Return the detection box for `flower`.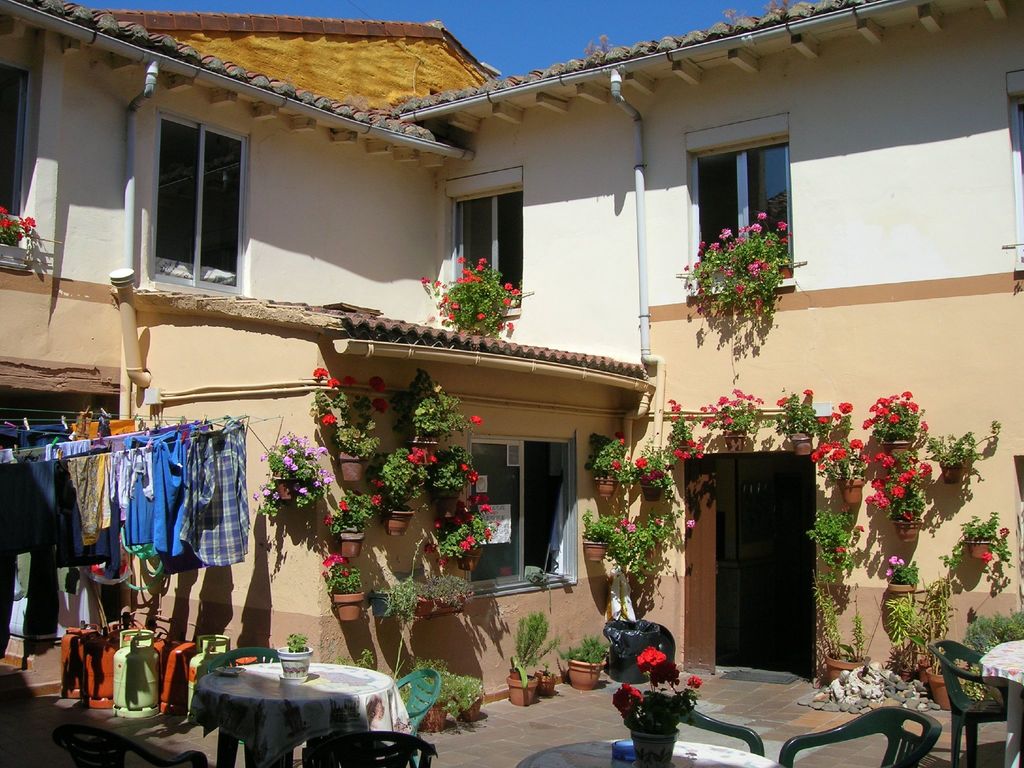
[0, 219, 11, 224].
